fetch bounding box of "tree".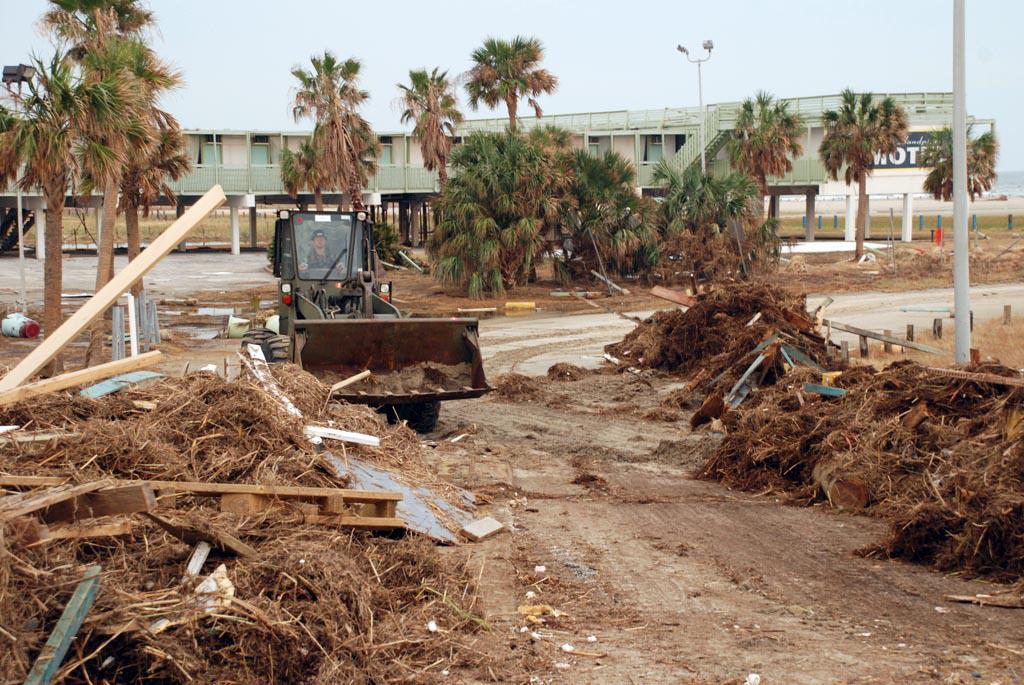
Bbox: [x1=114, y1=103, x2=198, y2=300].
